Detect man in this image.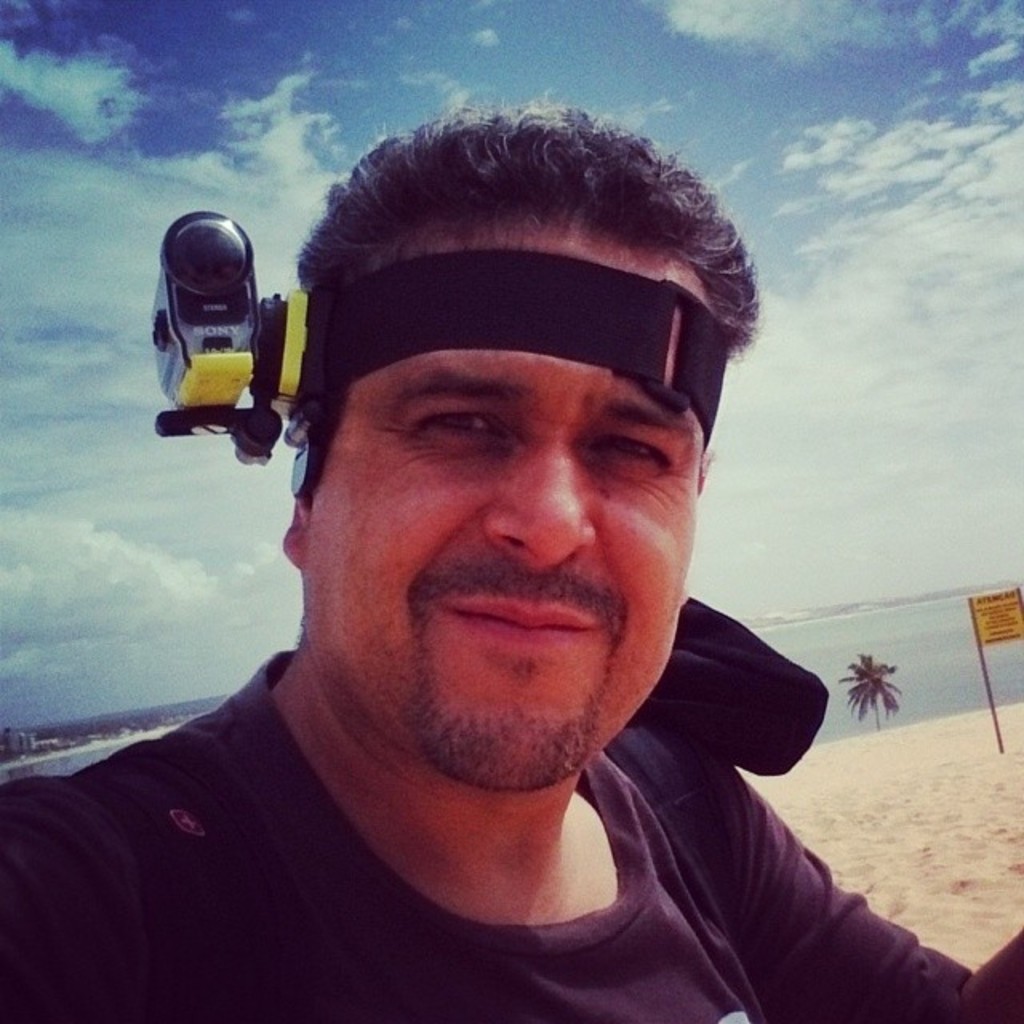
Detection: l=0, t=107, r=998, b=1018.
